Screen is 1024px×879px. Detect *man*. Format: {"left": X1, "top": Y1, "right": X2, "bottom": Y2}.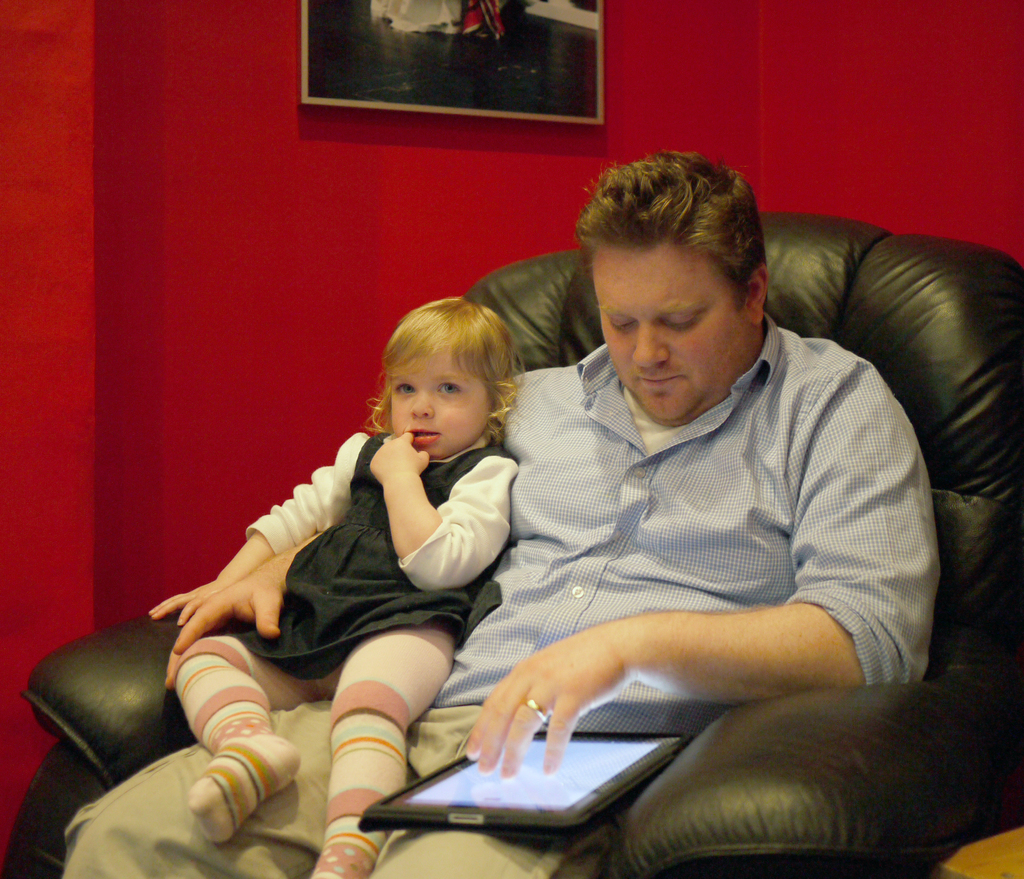
{"left": 54, "top": 156, "right": 944, "bottom": 878}.
